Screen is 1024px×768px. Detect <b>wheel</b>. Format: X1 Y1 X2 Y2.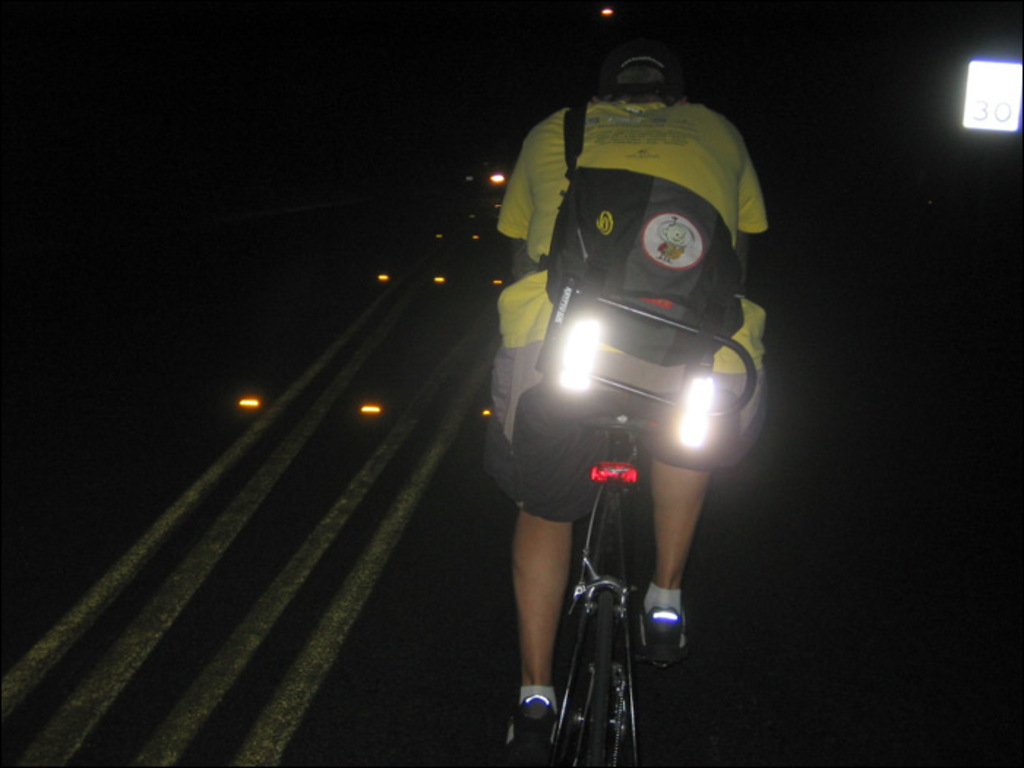
554 594 614 767.
